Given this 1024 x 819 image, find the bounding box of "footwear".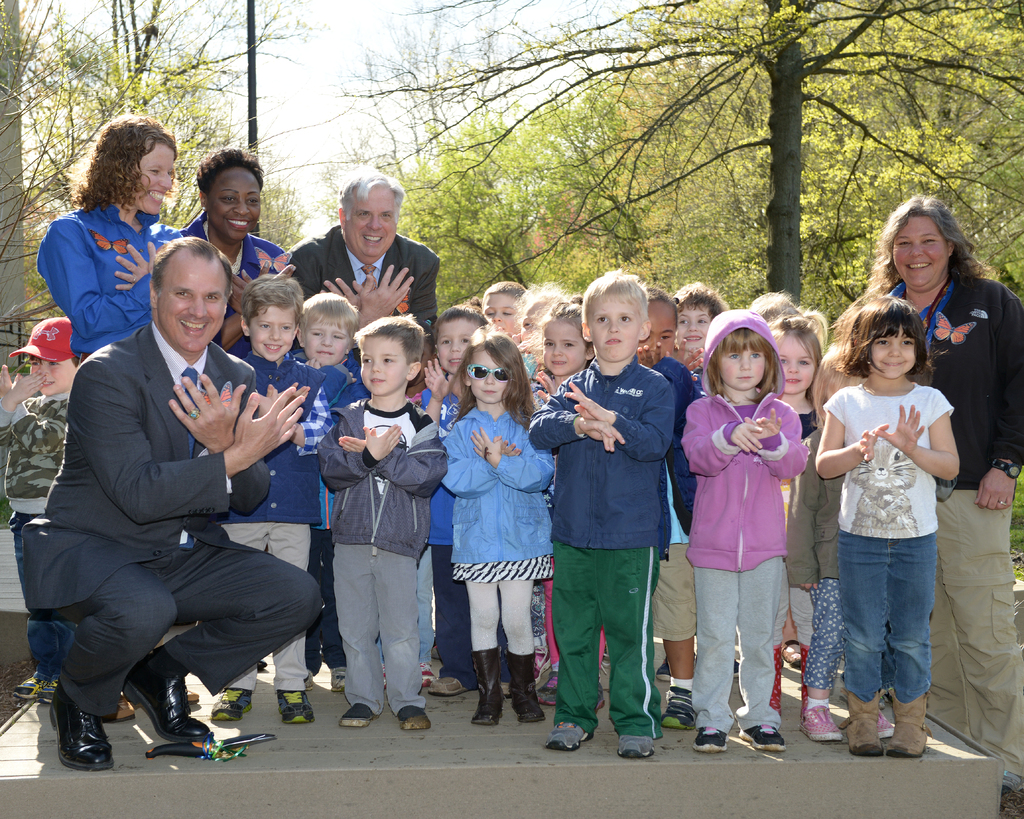
region(102, 693, 134, 722).
